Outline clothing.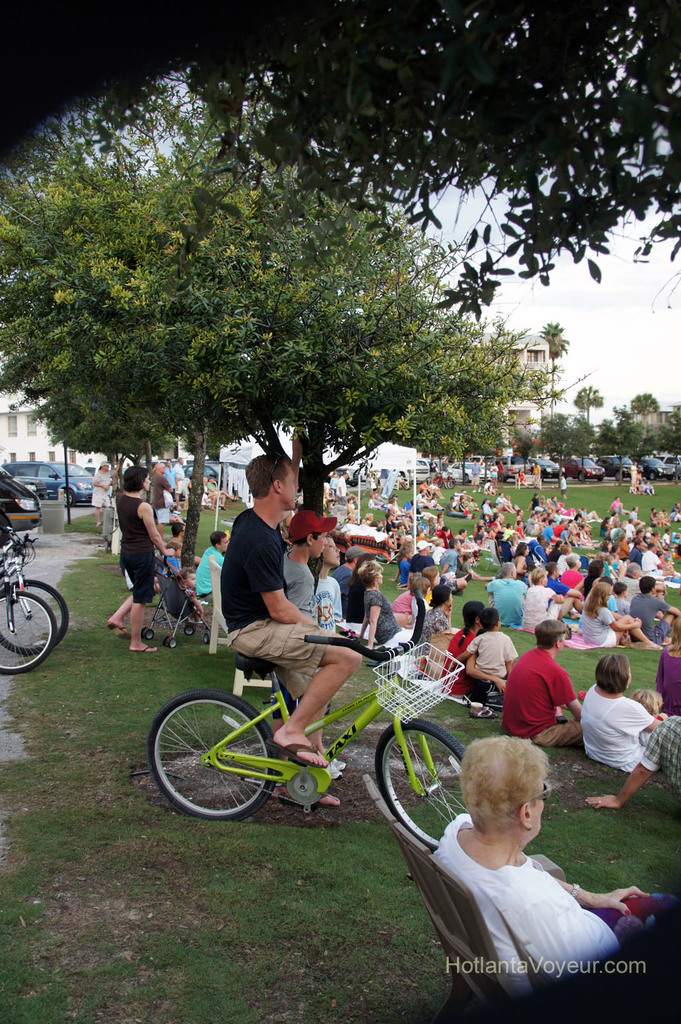
Outline: locate(667, 512, 676, 521).
